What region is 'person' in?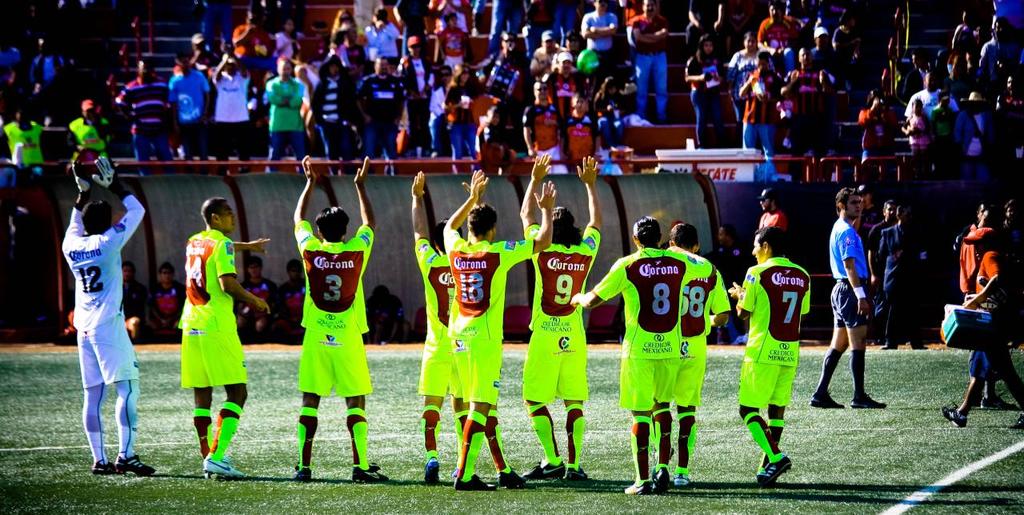
box(706, 226, 748, 340).
